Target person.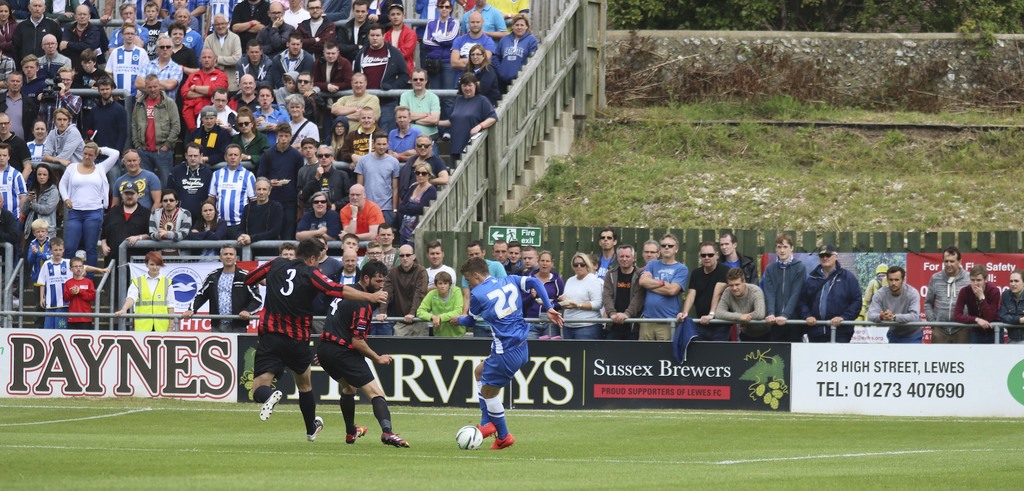
Target region: 462,256,566,450.
